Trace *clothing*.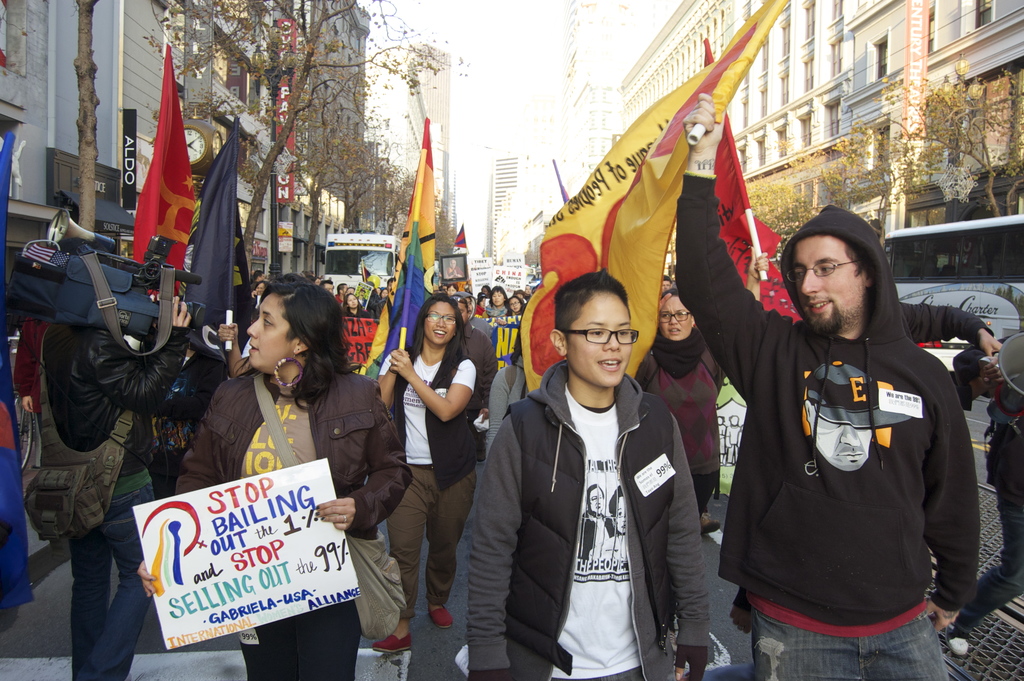
Traced to Rect(21, 347, 81, 596).
